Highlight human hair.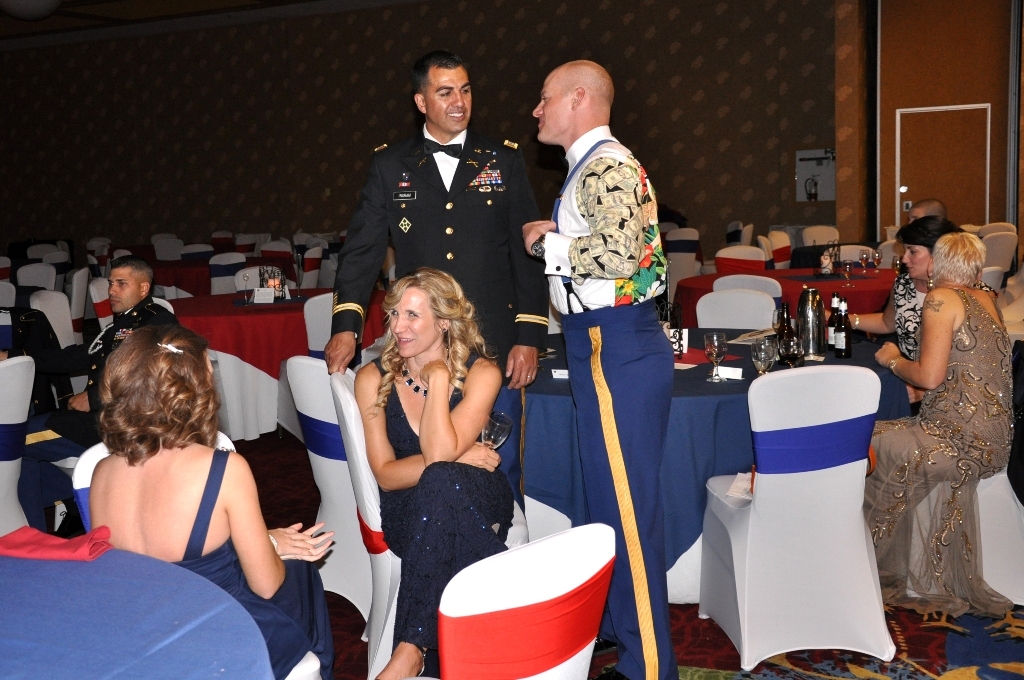
Highlighted region: box=[369, 261, 482, 389].
